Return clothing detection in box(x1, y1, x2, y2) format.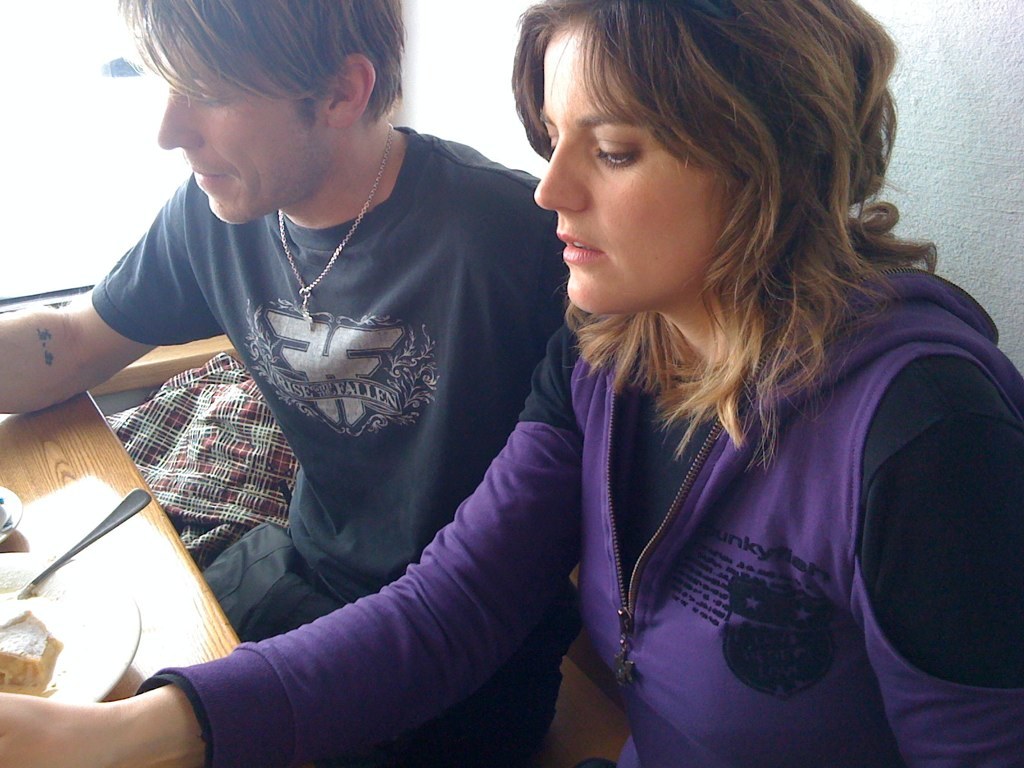
box(129, 223, 1023, 767).
